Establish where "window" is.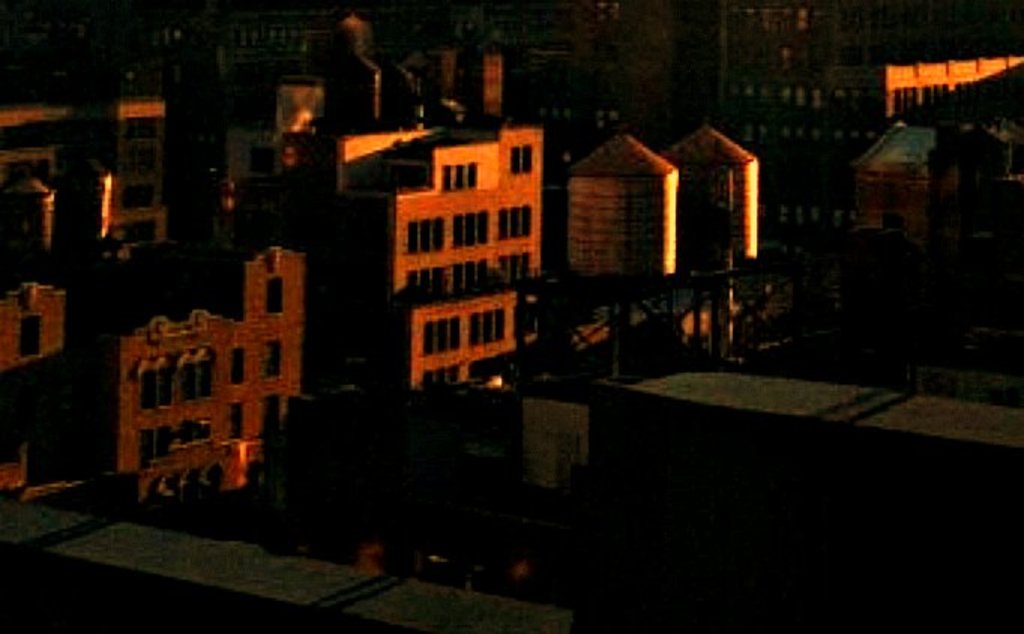
Established at 228/347/243/391.
